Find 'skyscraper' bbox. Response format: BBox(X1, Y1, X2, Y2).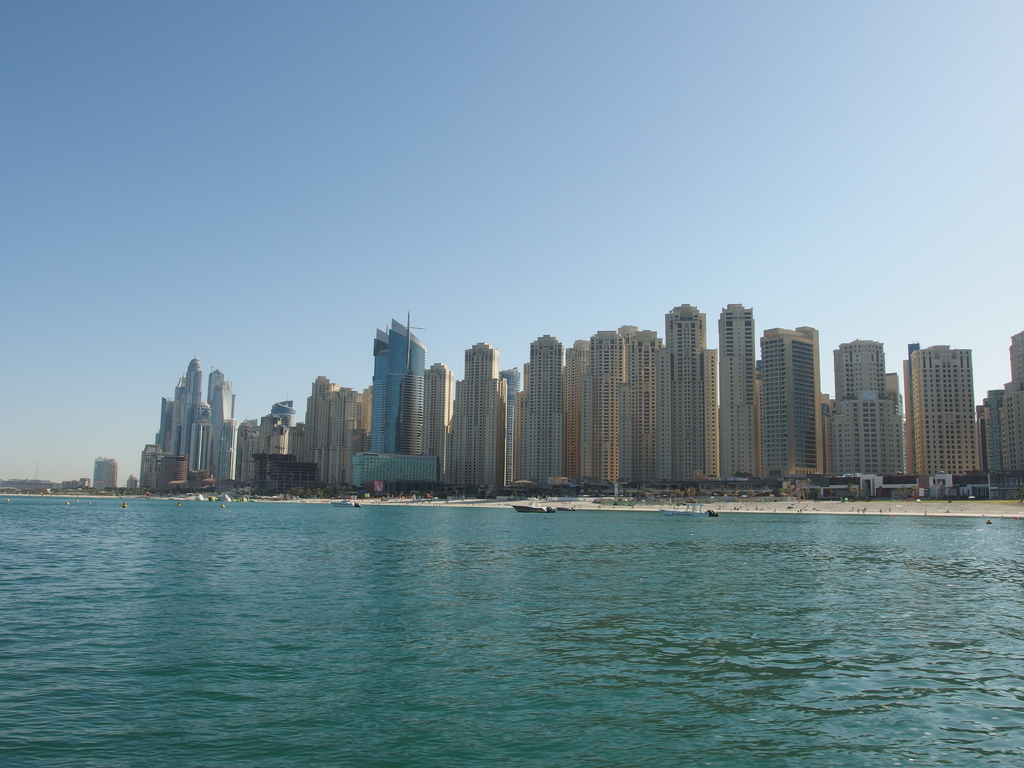
BBox(919, 326, 995, 488).
